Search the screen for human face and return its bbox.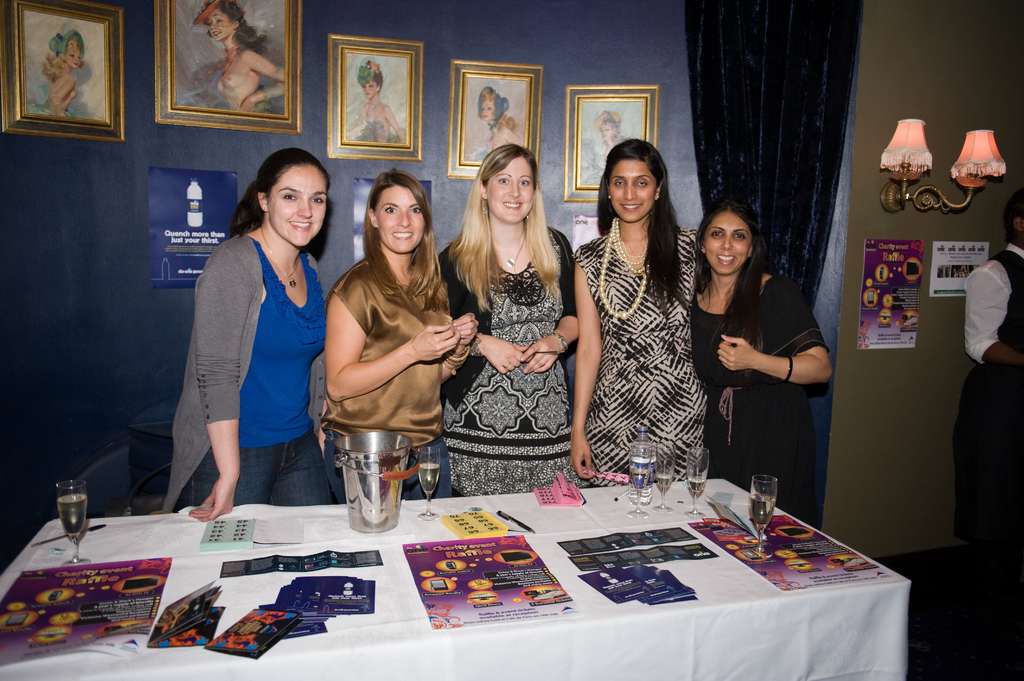
Found: (486,156,533,223).
